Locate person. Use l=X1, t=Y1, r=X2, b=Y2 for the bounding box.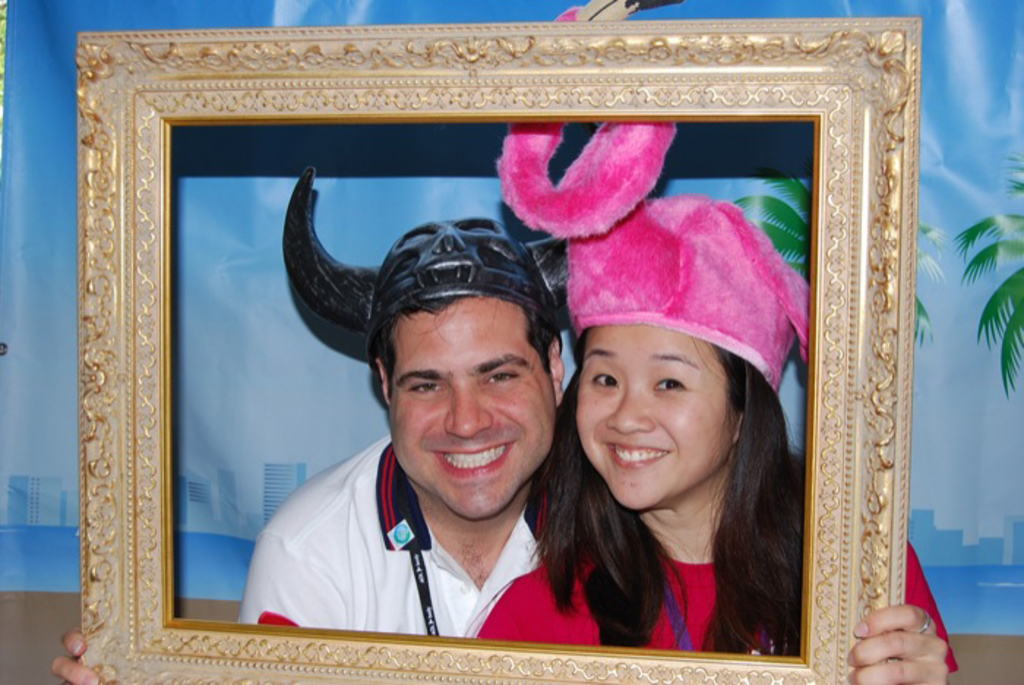
l=53, t=212, r=576, b=684.
